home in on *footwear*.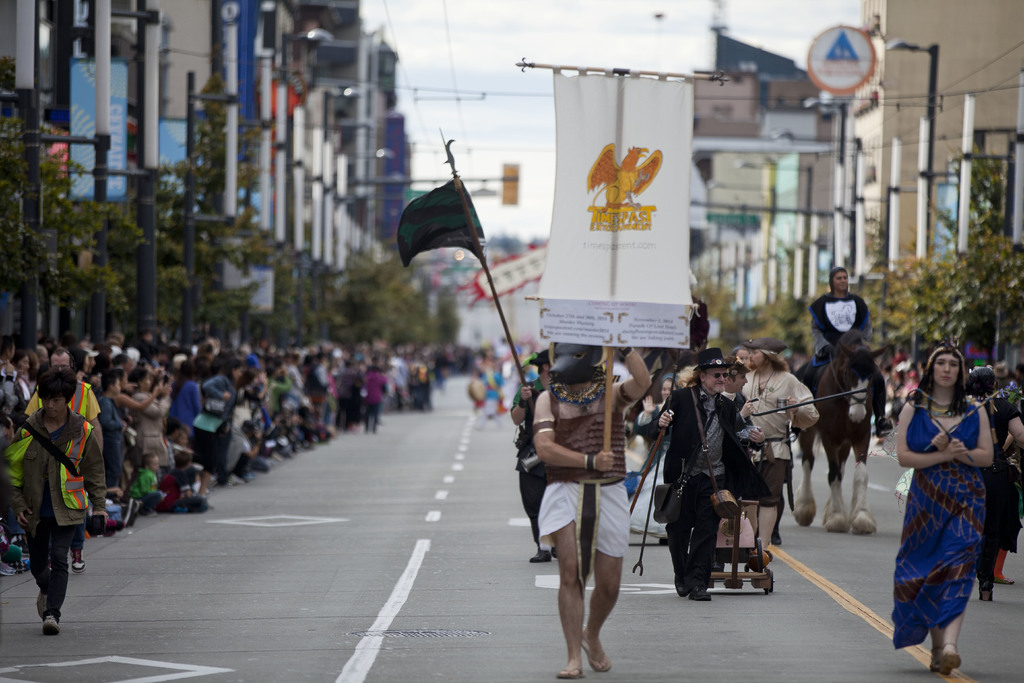
Homed in at left=996, top=578, right=1012, bottom=582.
